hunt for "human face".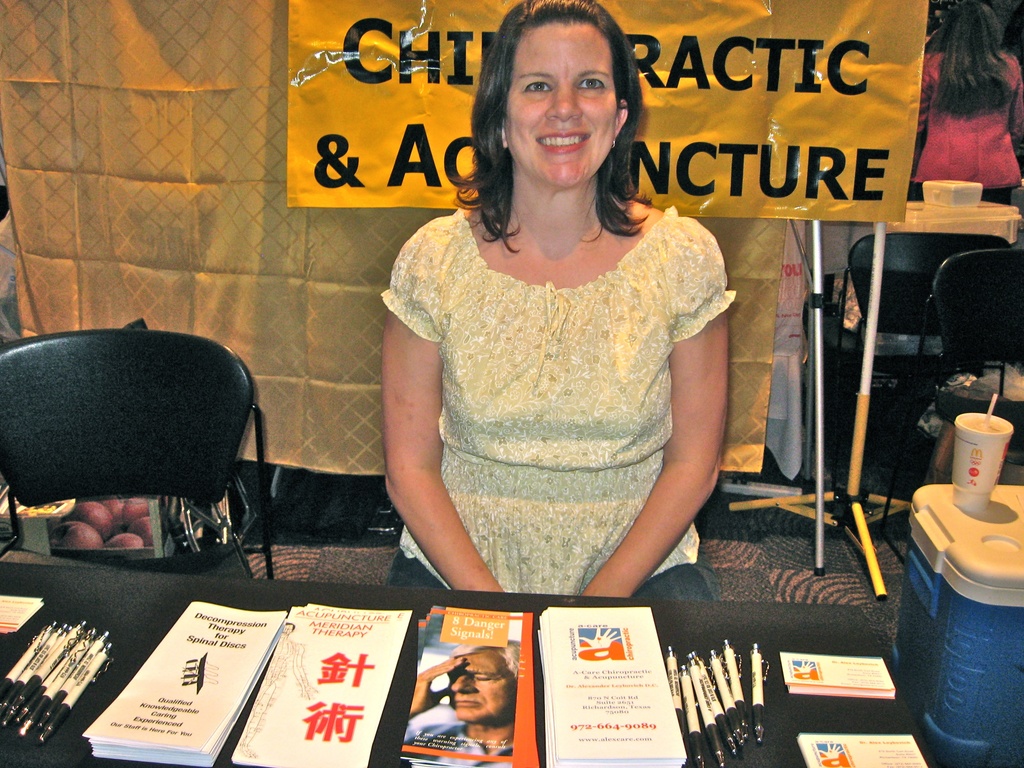
Hunted down at [x1=449, y1=650, x2=523, y2=719].
